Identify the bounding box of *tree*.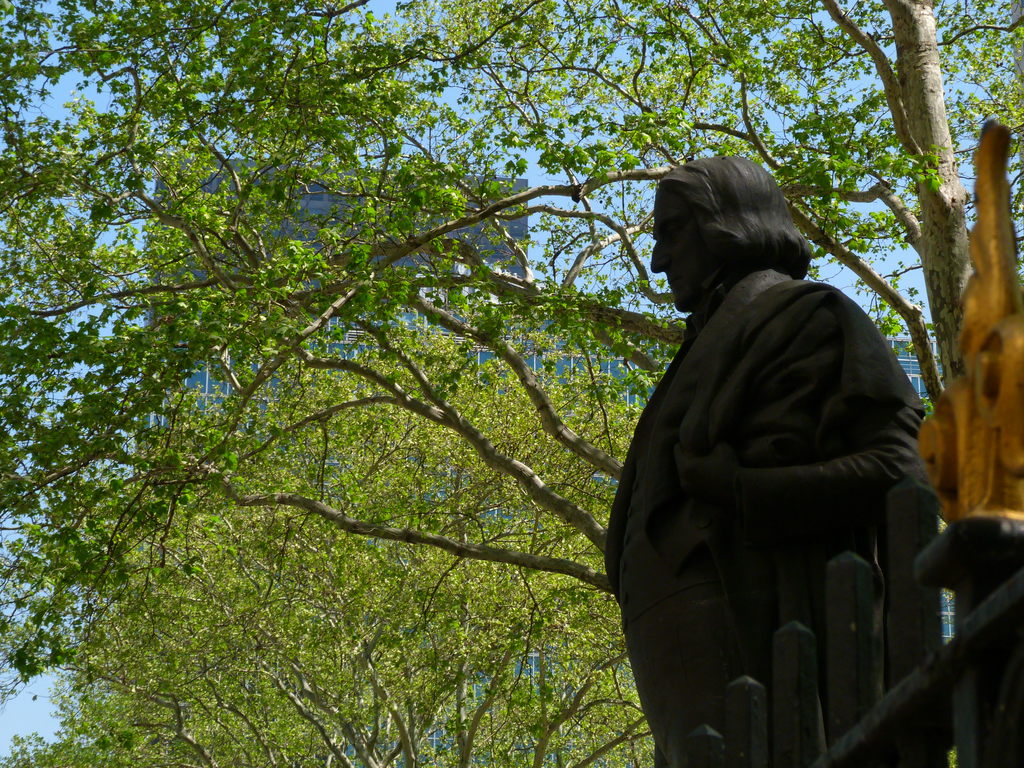
x1=472, y1=0, x2=1023, y2=764.
